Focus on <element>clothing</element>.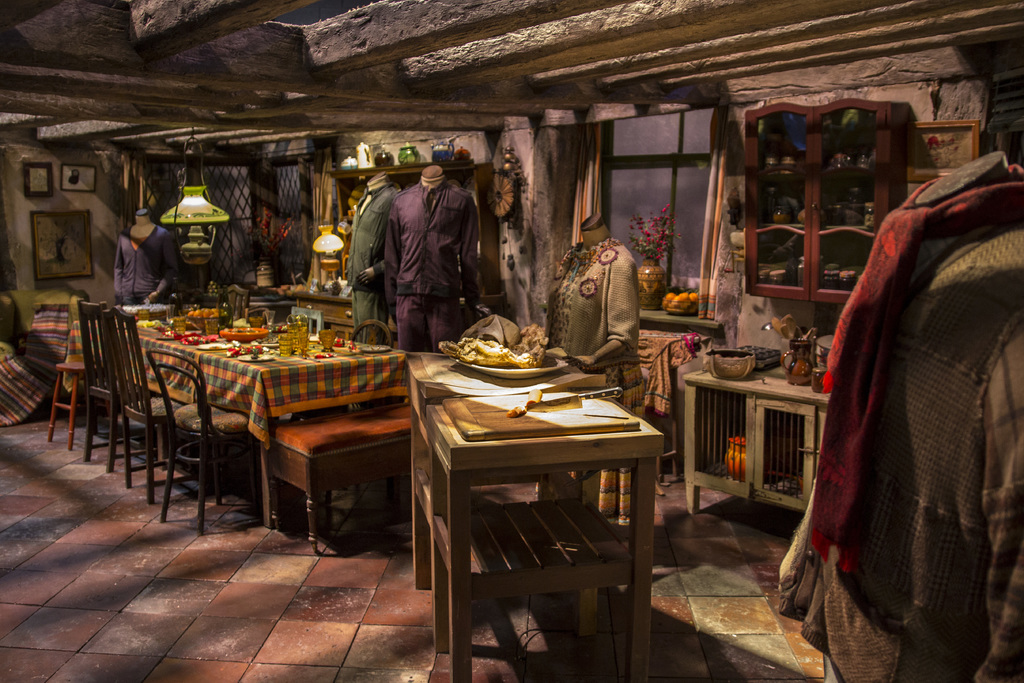
Focused at detection(118, 218, 191, 300).
